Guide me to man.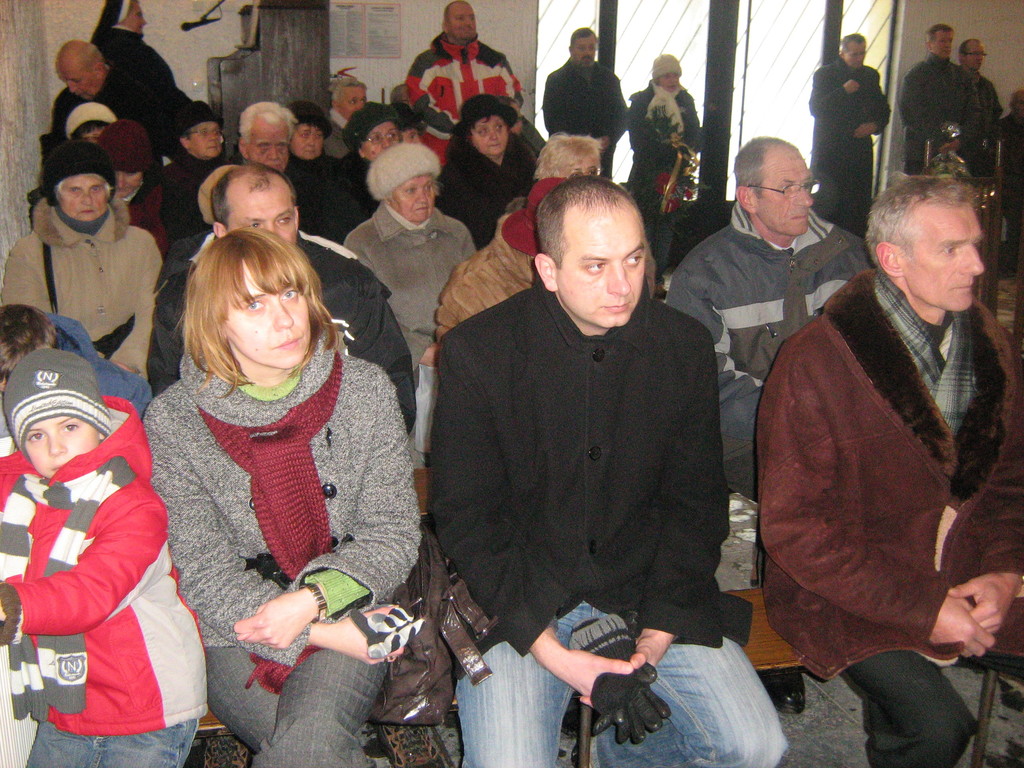
Guidance: 342,141,472,373.
